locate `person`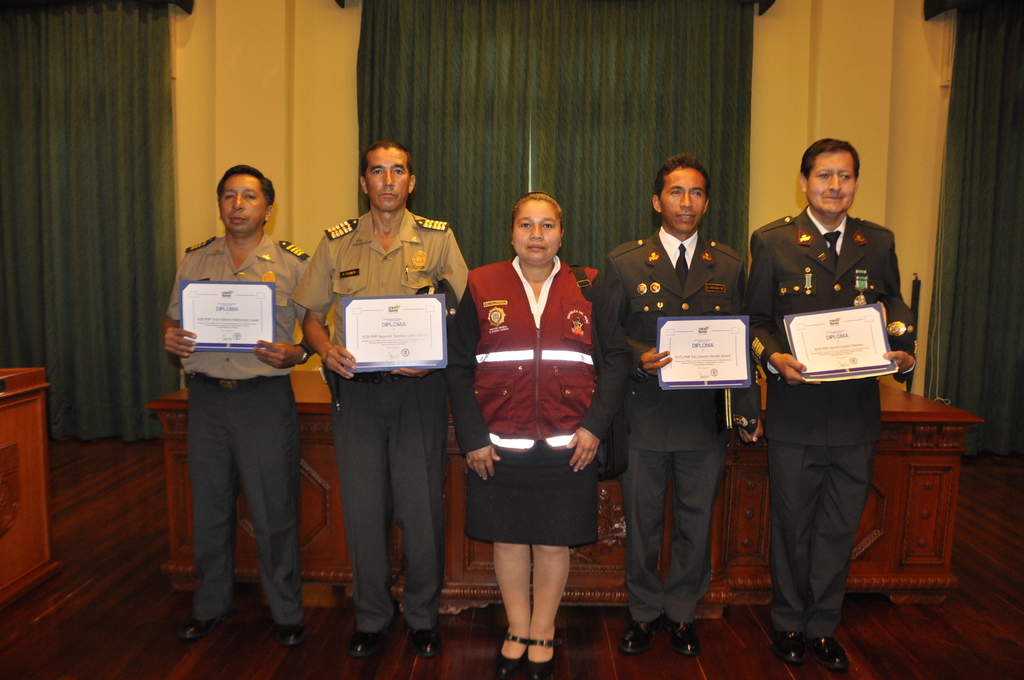
(left=159, top=164, right=332, bottom=638)
